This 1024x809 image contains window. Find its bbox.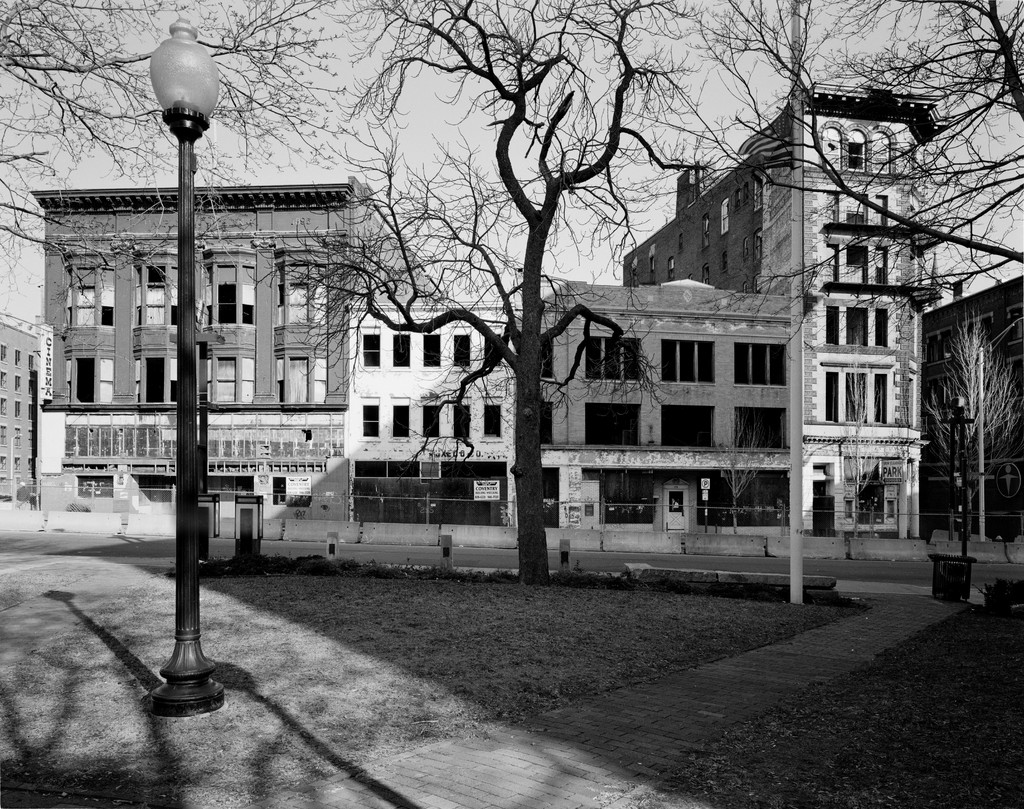
pyautogui.locateOnScreen(14, 351, 22, 366).
